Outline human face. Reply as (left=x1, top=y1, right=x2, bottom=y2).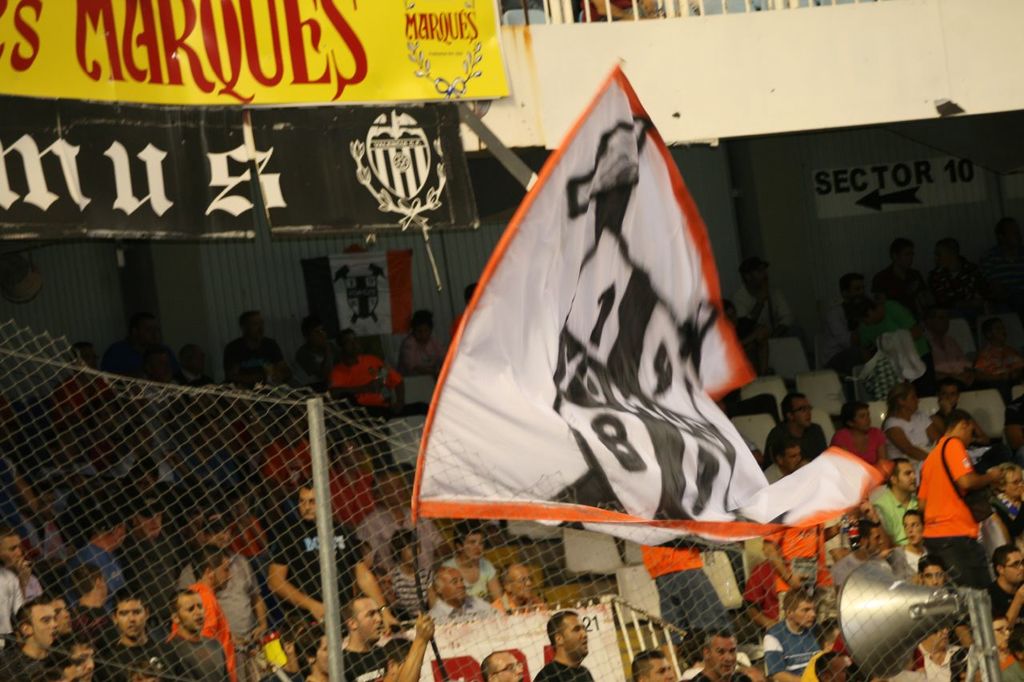
(left=139, top=505, right=162, bottom=535).
